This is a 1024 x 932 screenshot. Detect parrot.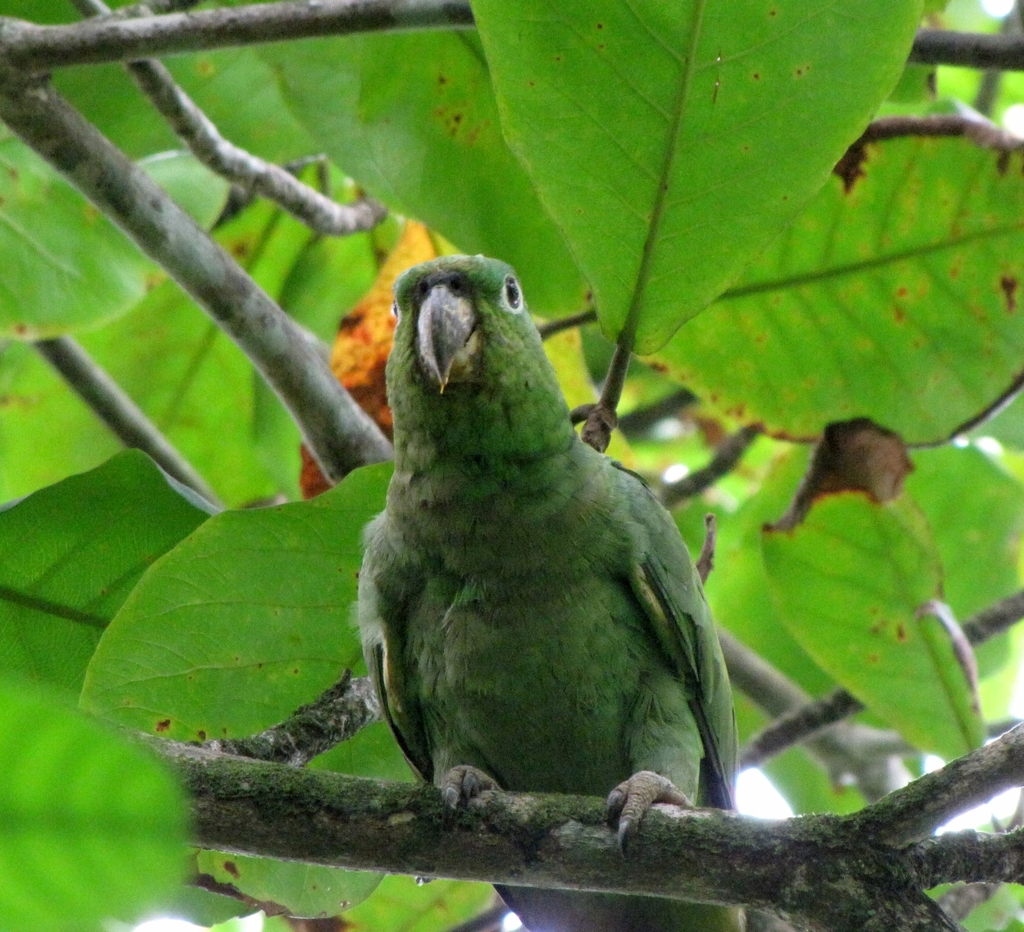
x1=354 y1=254 x2=736 y2=931.
